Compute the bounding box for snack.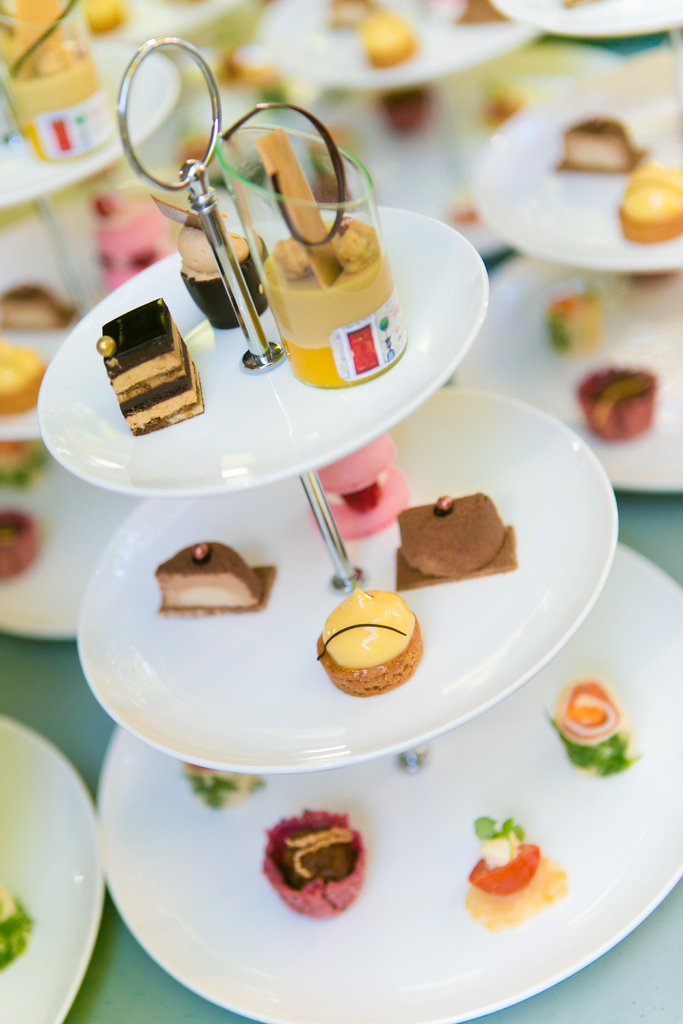
[313, 583, 425, 695].
